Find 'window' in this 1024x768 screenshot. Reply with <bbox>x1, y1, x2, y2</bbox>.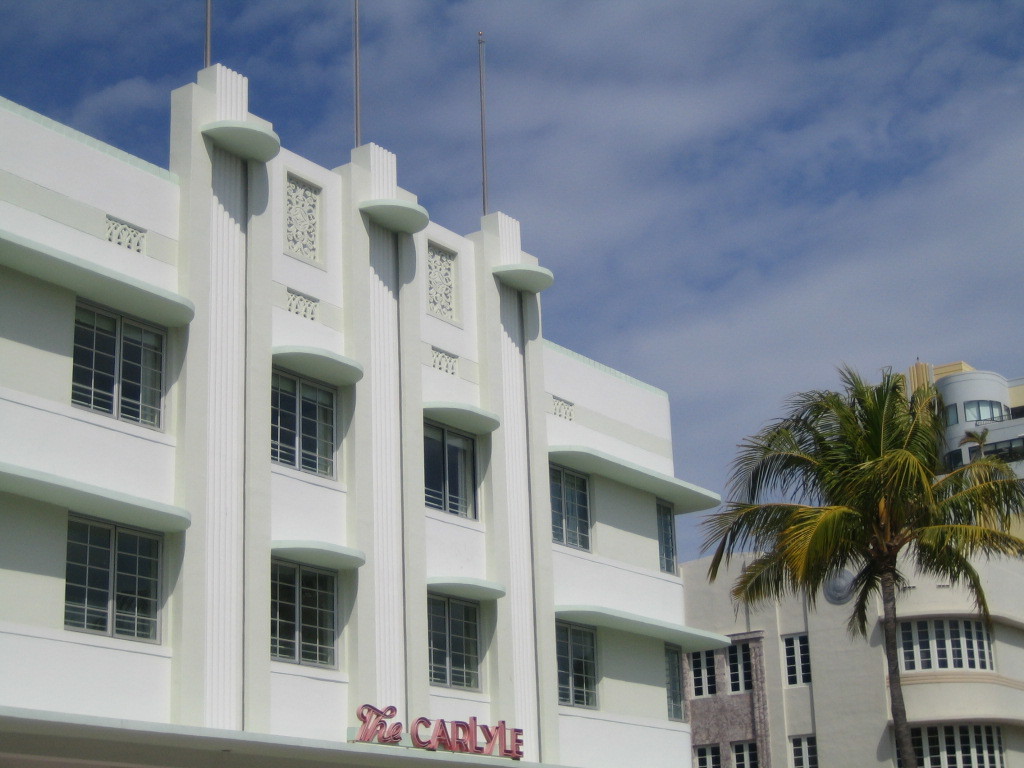
<bbox>72, 297, 168, 428</bbox>.
